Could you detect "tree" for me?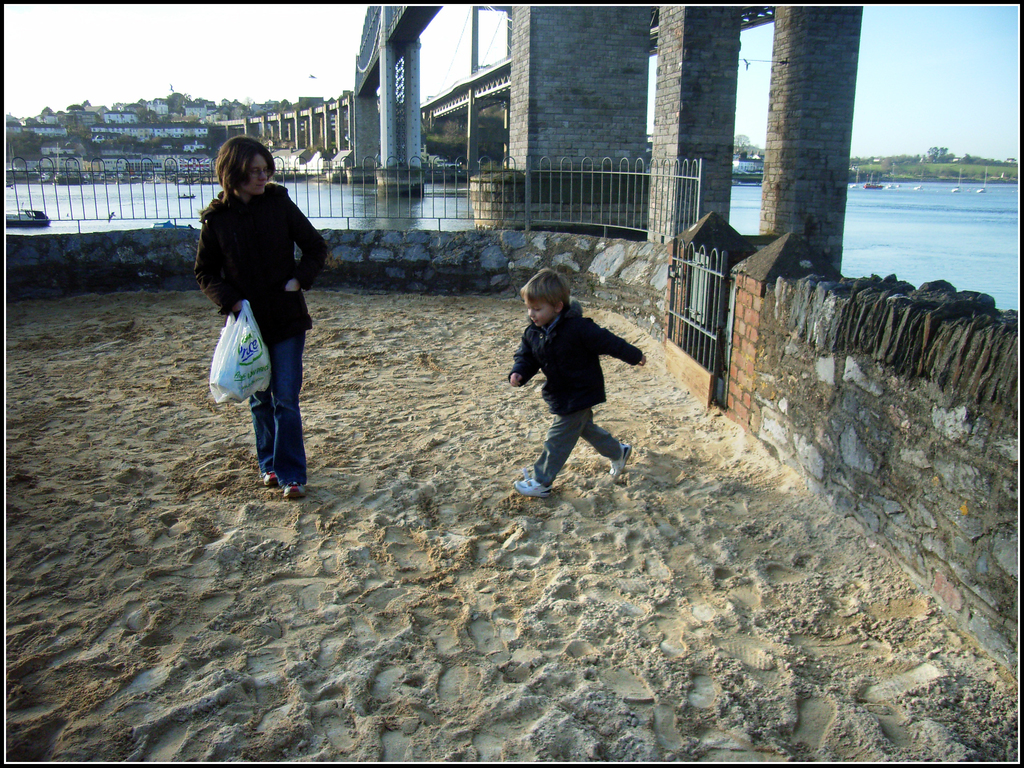
Detection result: (left=726, top=135, right=751, bottom=157).
